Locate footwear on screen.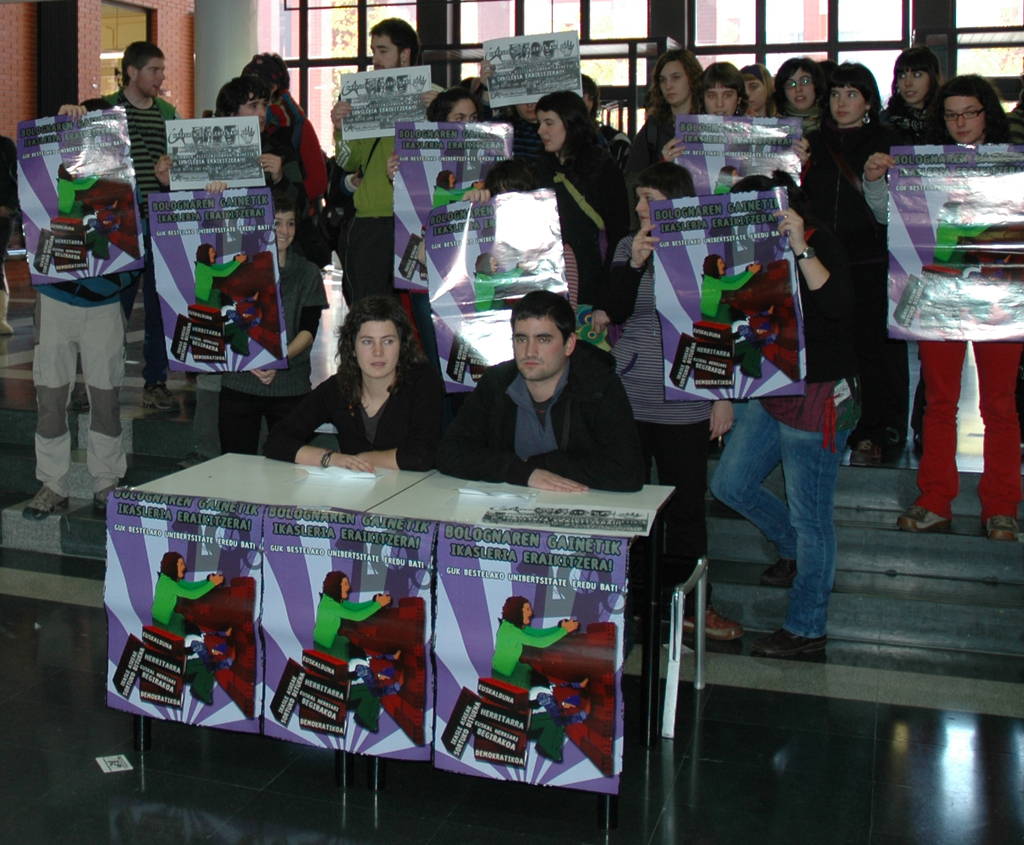
On screen at select_region(678, 602, 749, 643).
